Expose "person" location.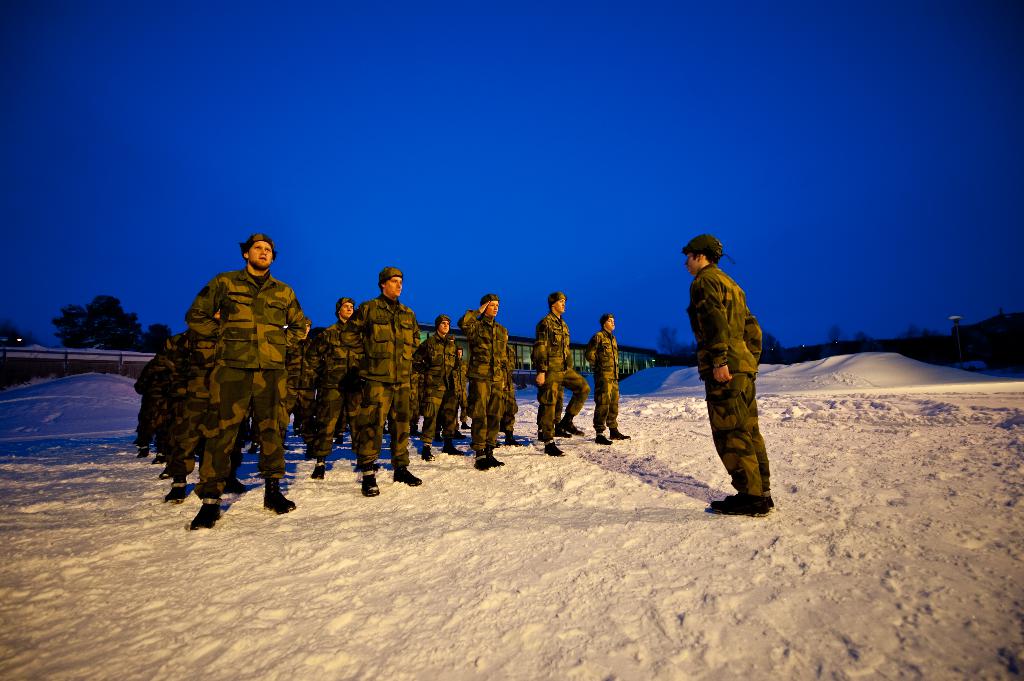
Exposed at 136, 346, 169, 472.
